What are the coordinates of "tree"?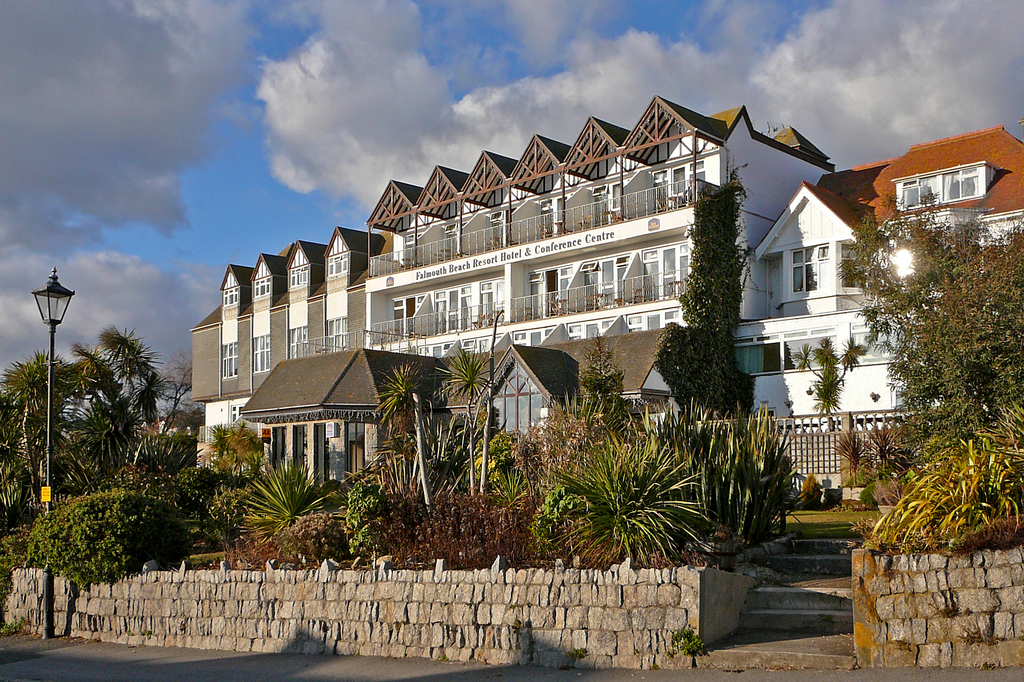
BBox(578, 332, 626, 415).
